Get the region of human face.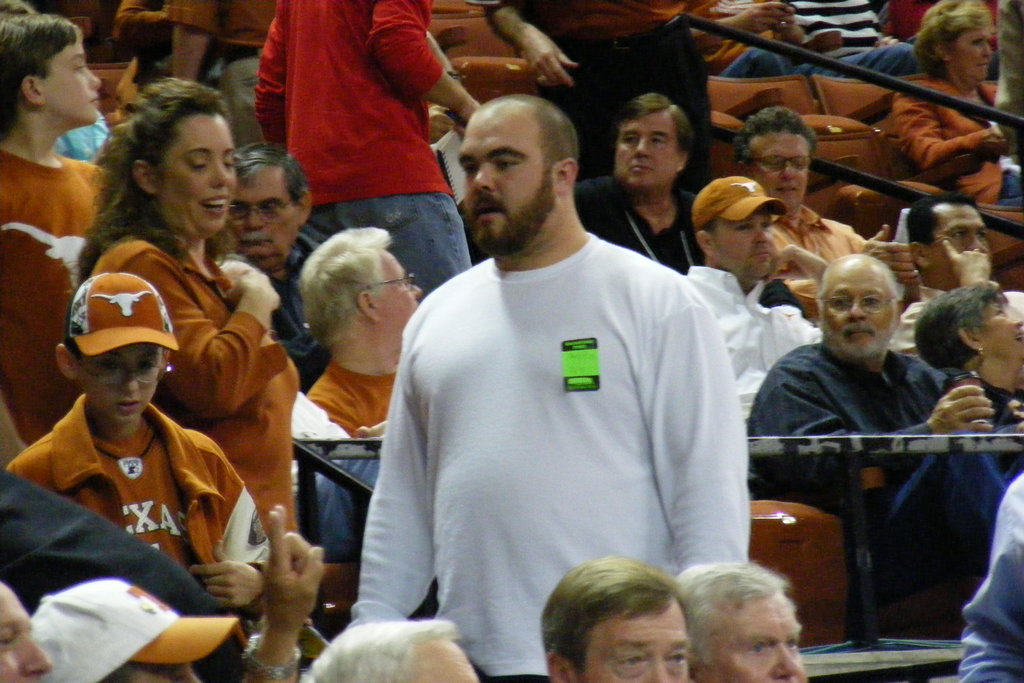
<box>409,643,479,682</box>.
